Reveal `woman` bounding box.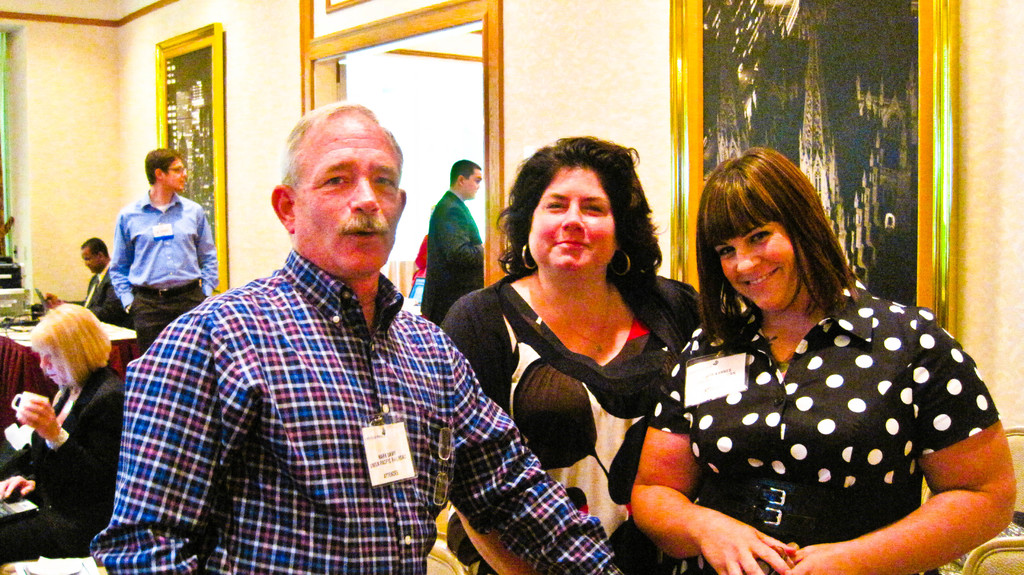
Revealed: box(630, 147, 1016, 574).
